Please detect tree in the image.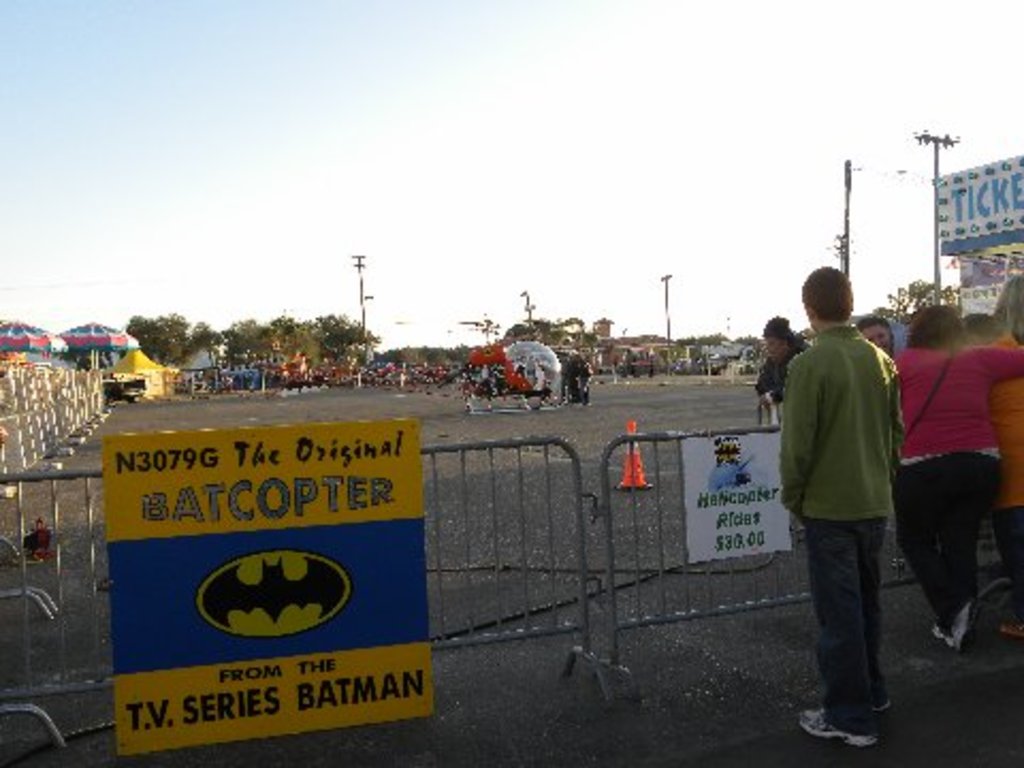
<box>254,314,297,369</box>.
